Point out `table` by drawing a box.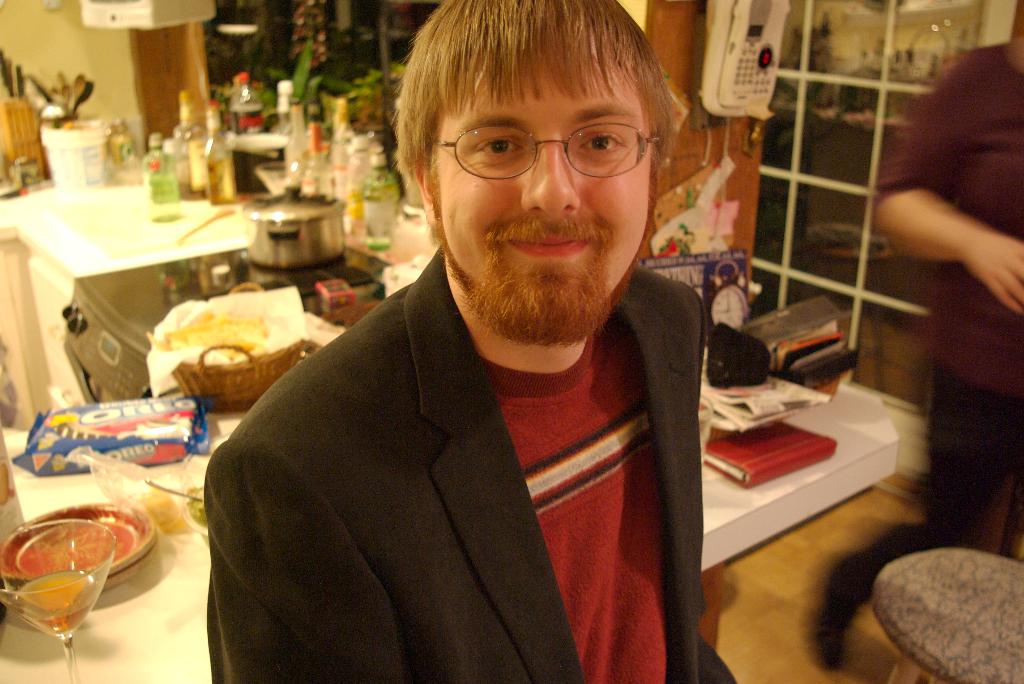
0:188:261:430.
